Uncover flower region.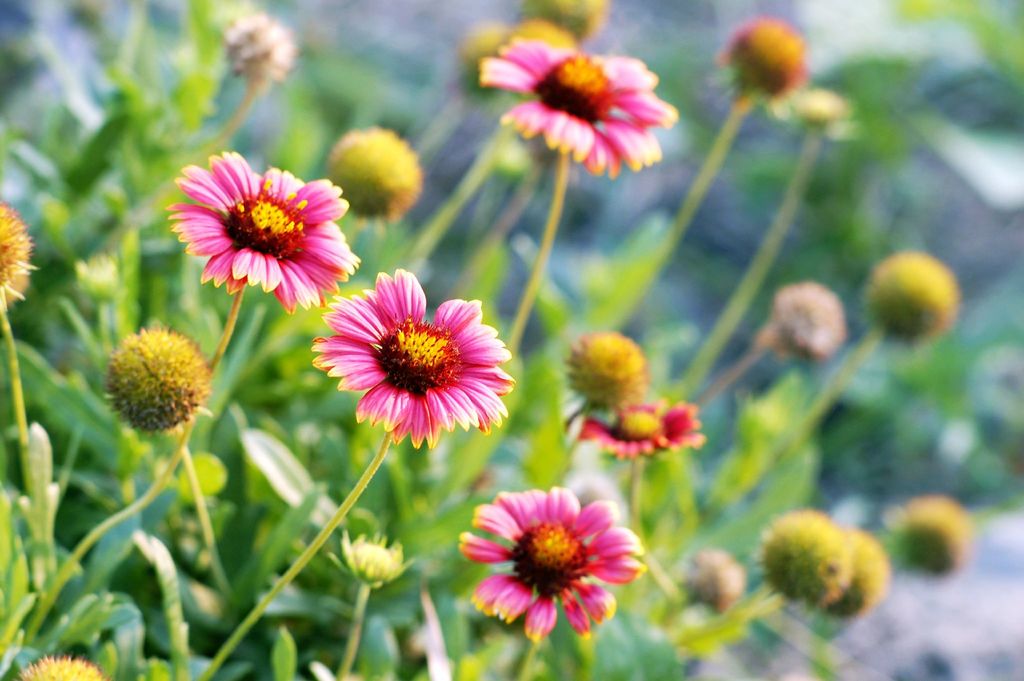
Uncovered: pyautogui.locateOnScreen(456, 491, 643, 645).
